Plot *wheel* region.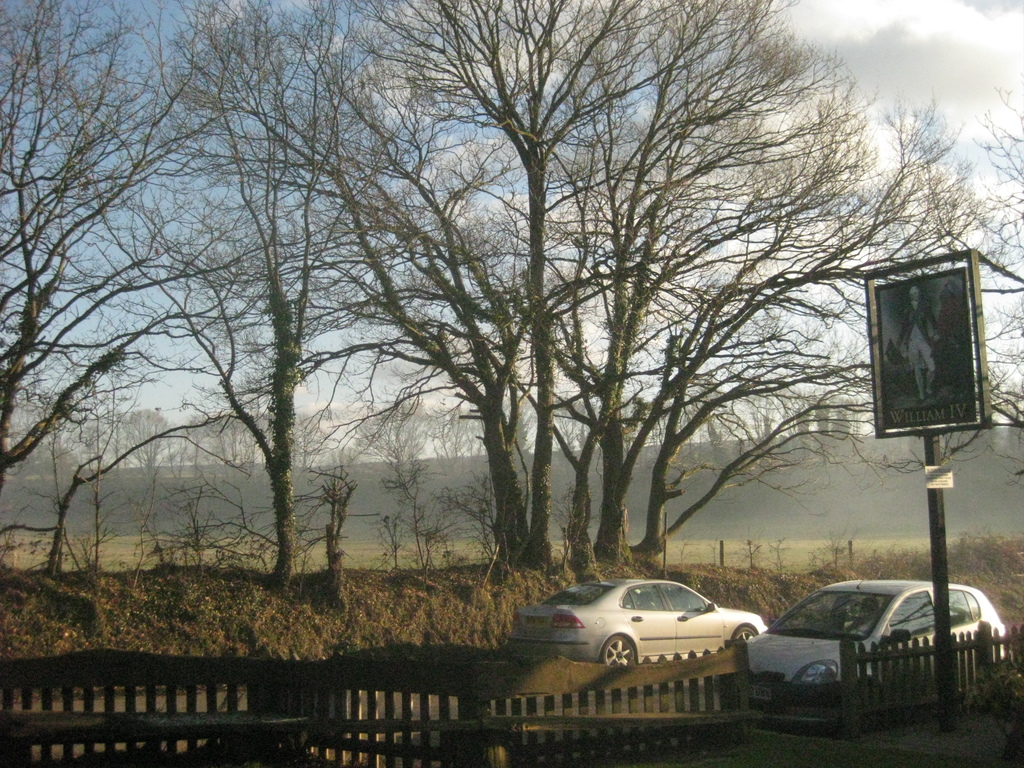
Plotted at locate(595, 634, 645, 677).
